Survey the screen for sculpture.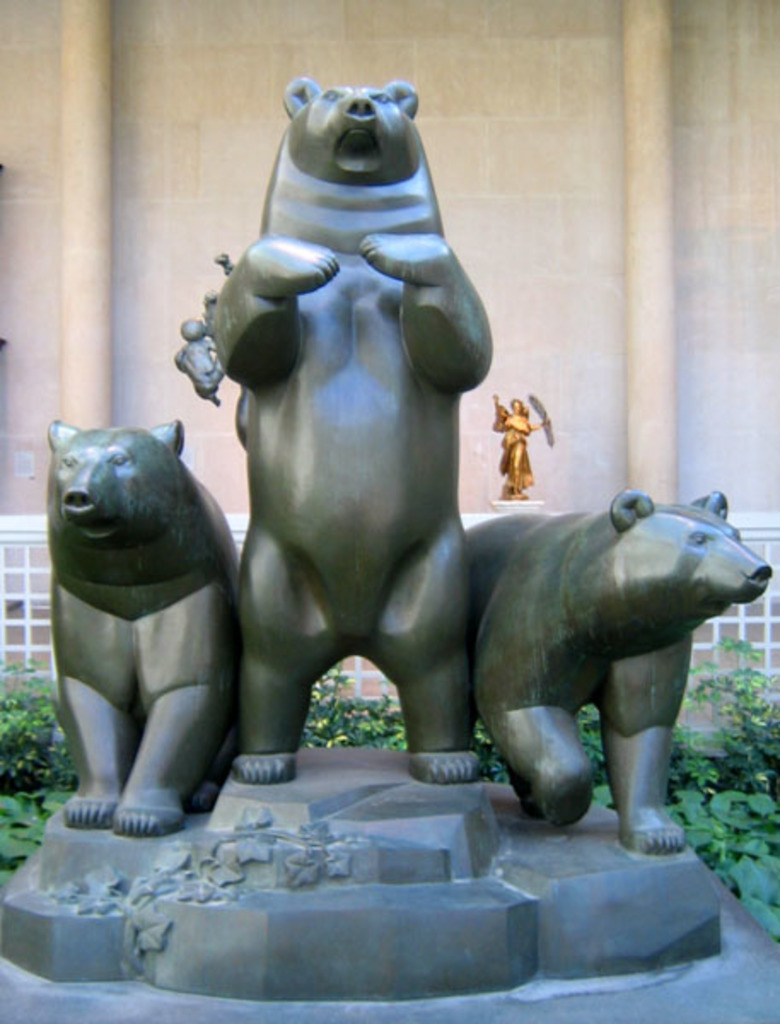
Survey found: left=490, top=387, right=555, bottom=503.
